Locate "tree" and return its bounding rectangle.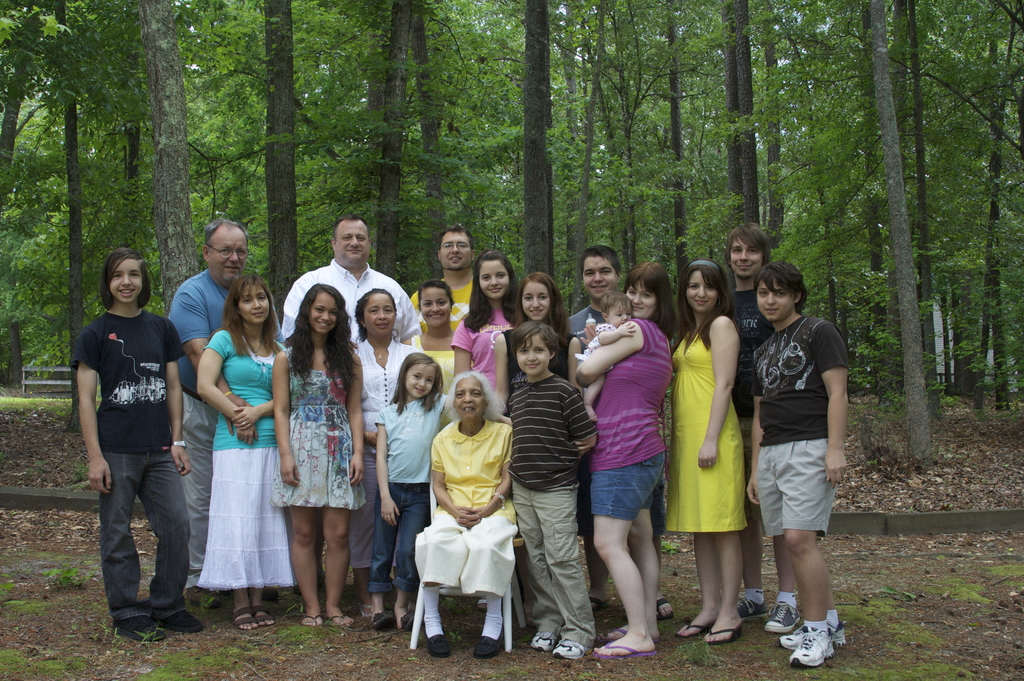
[141,1,195,309].
